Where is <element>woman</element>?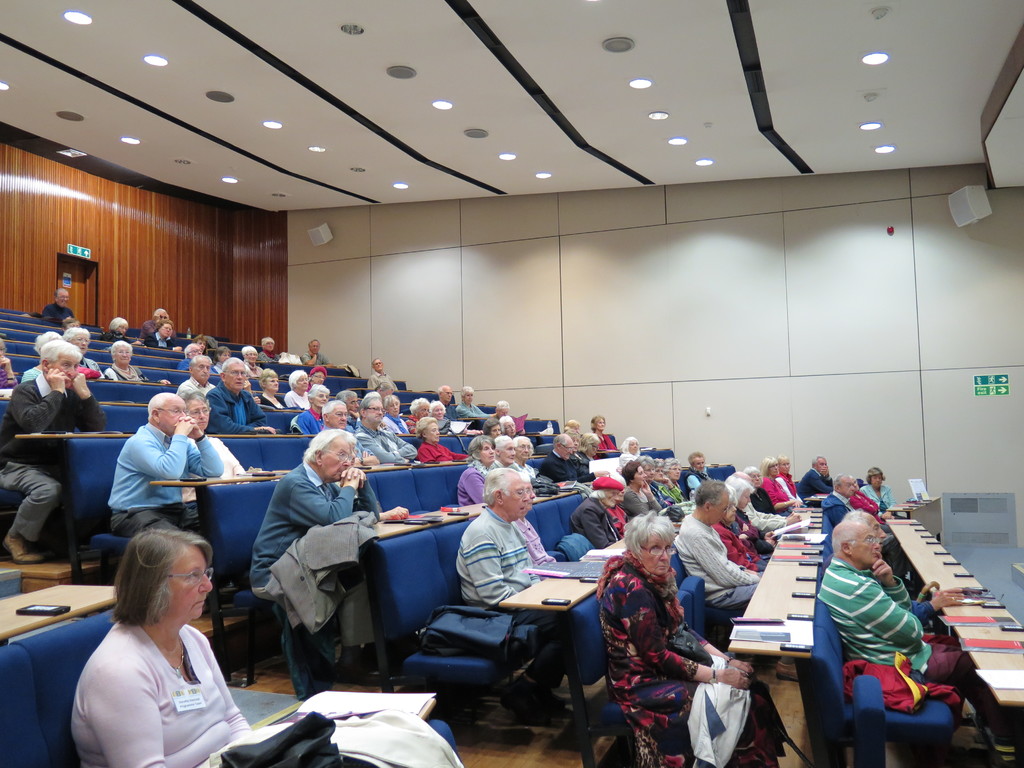
(169, 390, 247, 526).
